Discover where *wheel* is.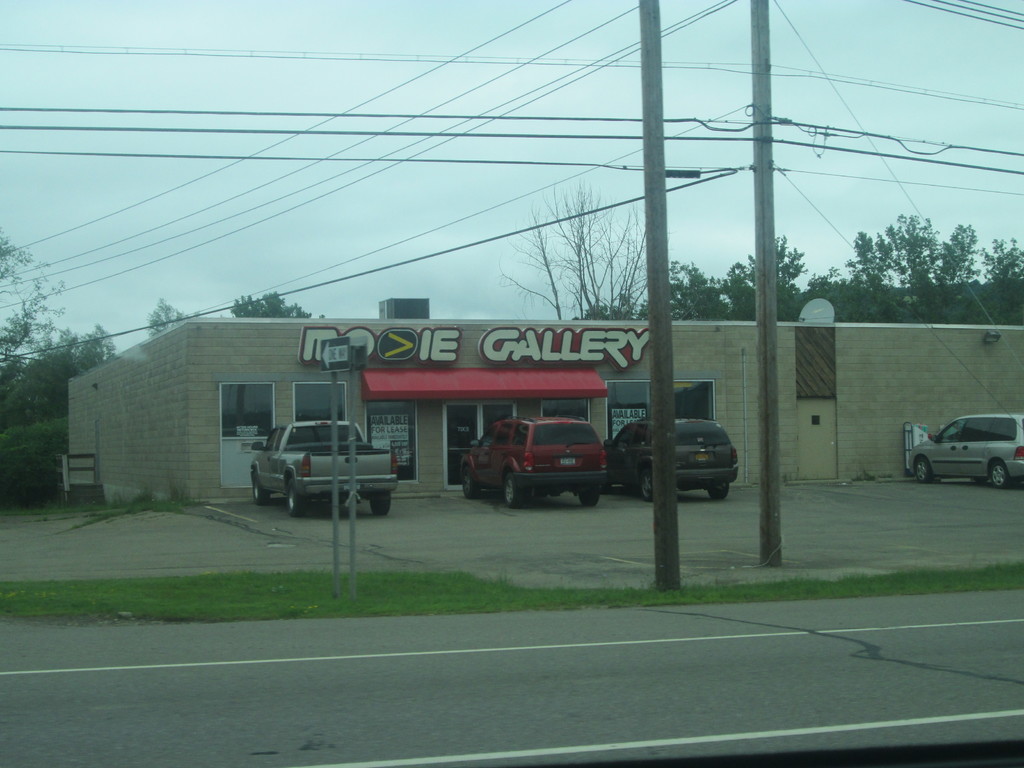
Discovered at locate(461, 468, 481, 500).
